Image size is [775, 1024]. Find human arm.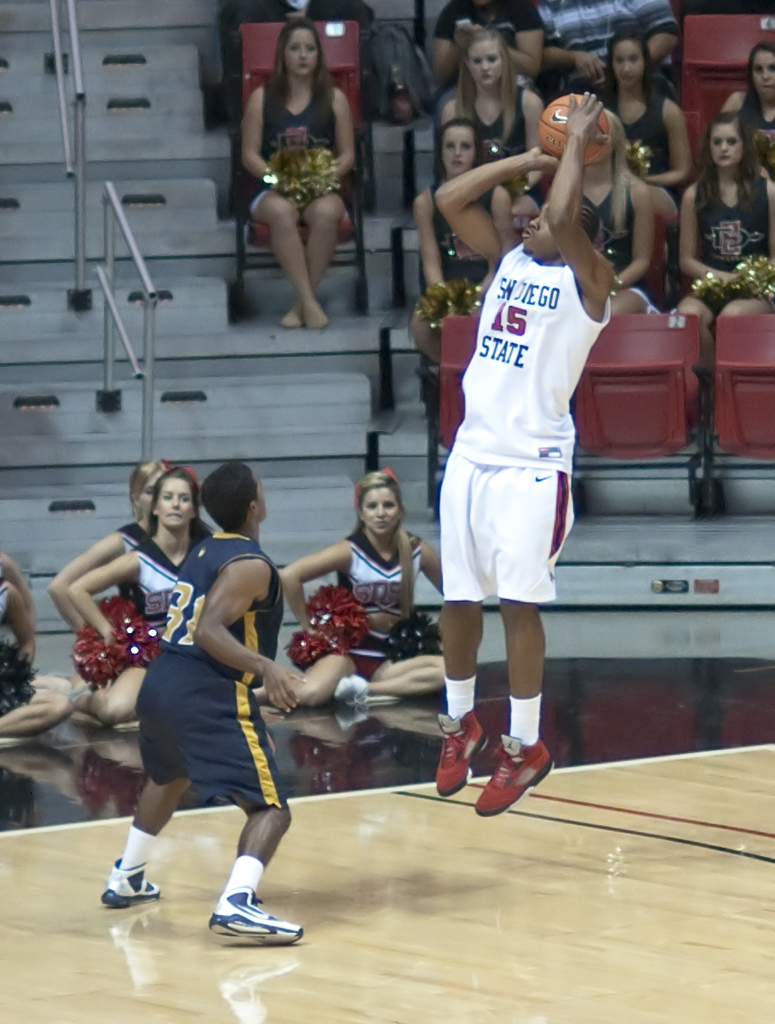
<bbox>426, 2, 480, 93</bbox>.
